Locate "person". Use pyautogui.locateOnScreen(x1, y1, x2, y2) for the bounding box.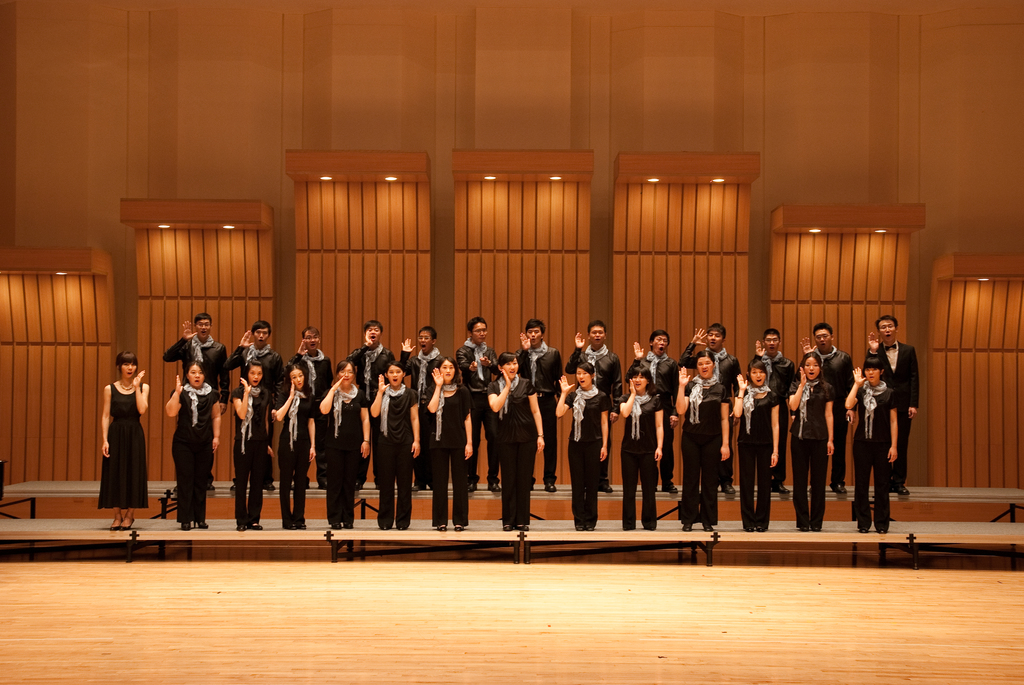
pyautogui.locateOnScreen(845, 358, 897, 533).
